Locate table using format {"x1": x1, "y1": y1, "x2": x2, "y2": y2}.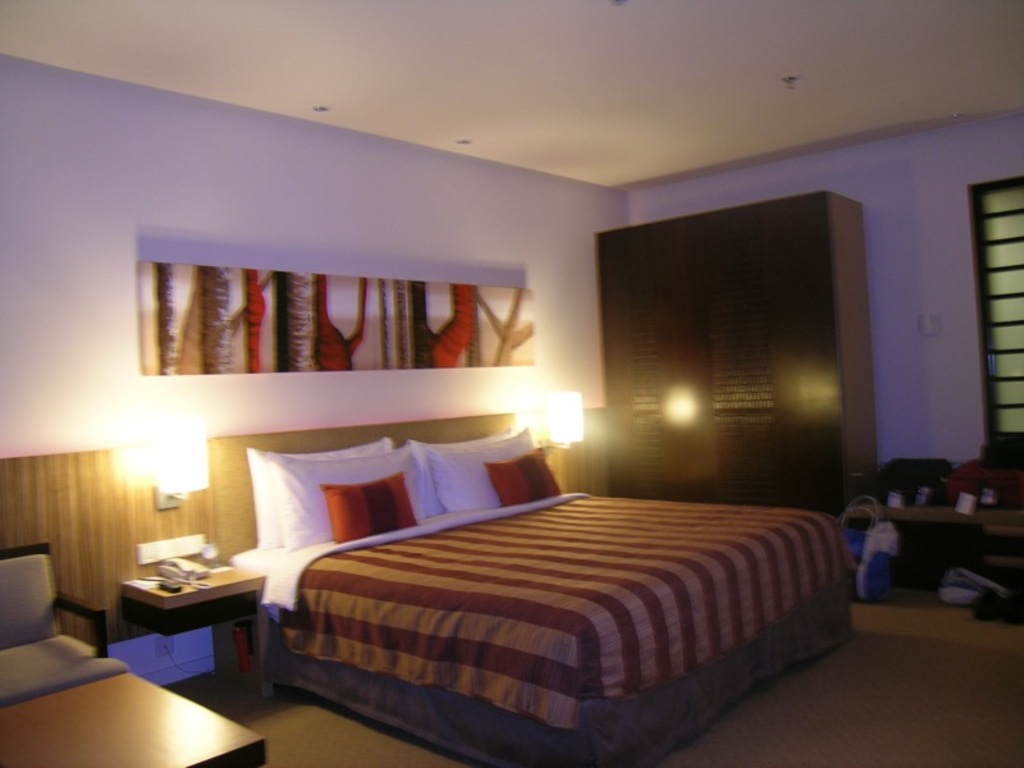
{"x1": 0, "y1": 660, "x2": 279, "y2": 767}.
